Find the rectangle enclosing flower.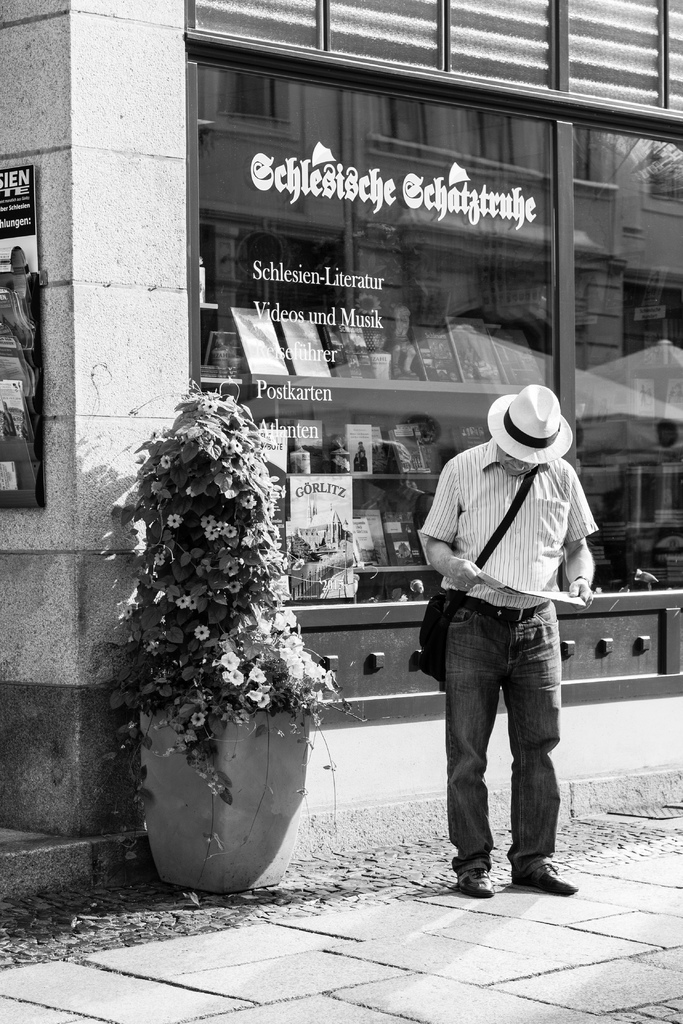
left=185, top=594, right=195, bottom=609.
